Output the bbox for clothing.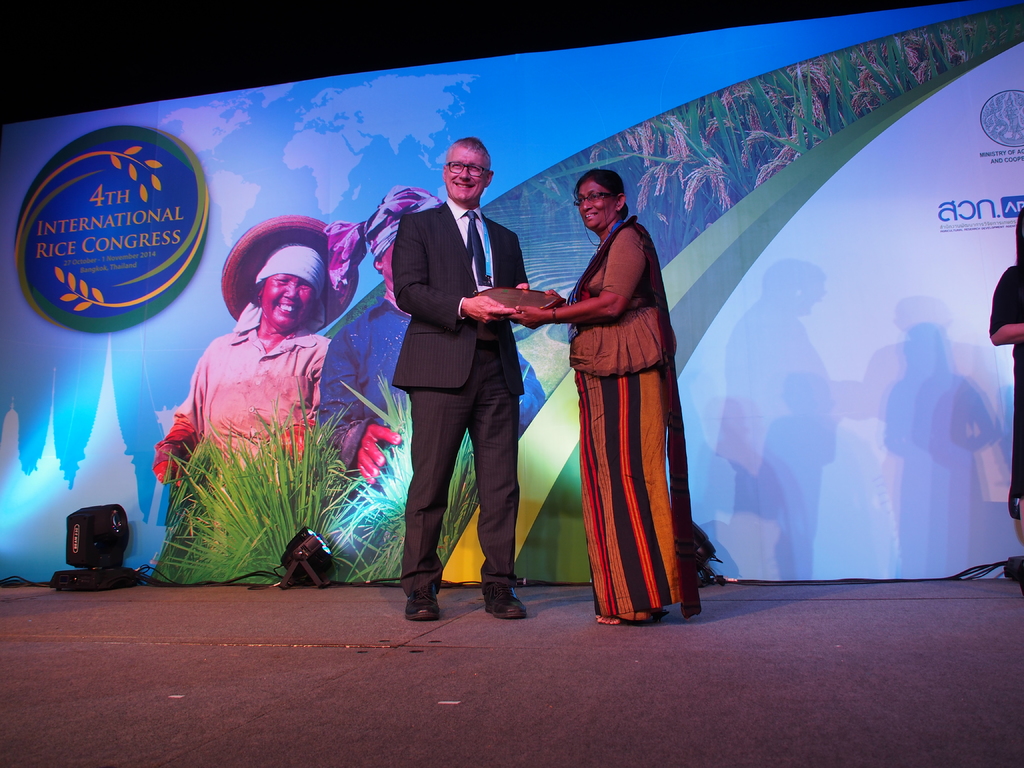
region(314, 287, 556, 482).
